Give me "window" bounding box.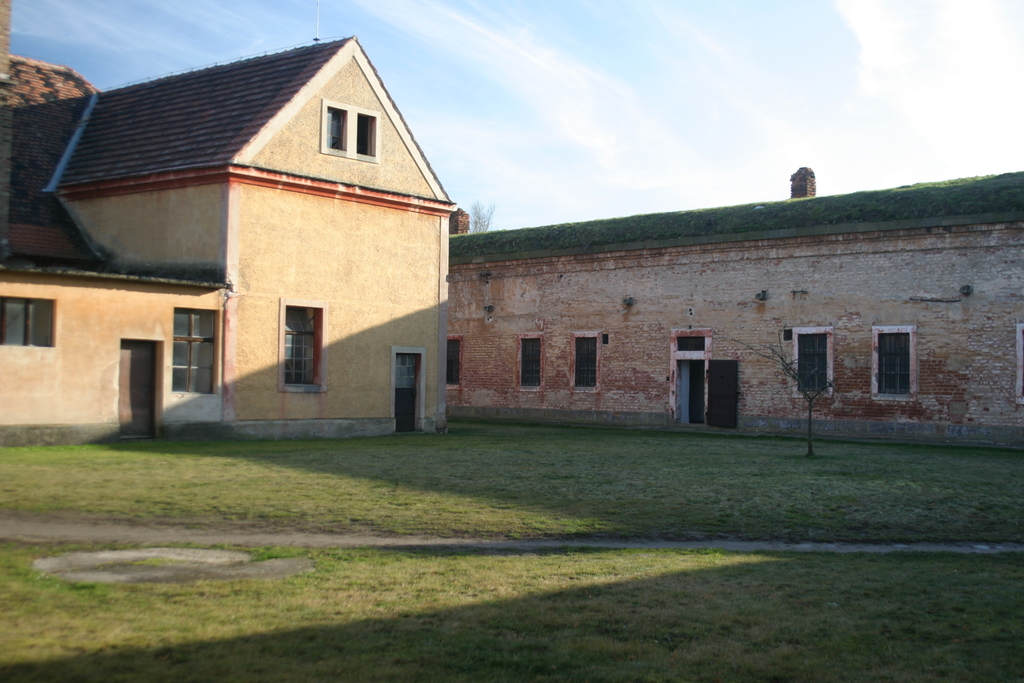
(x1=790, y1=329, x2=825, y2=396).
